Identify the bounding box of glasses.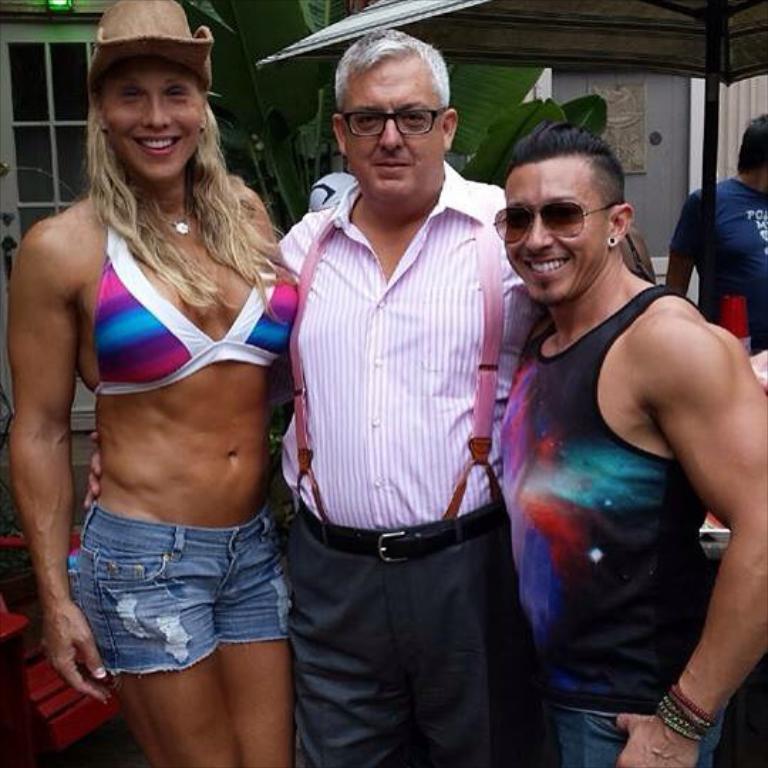
(486,196,622,250).
